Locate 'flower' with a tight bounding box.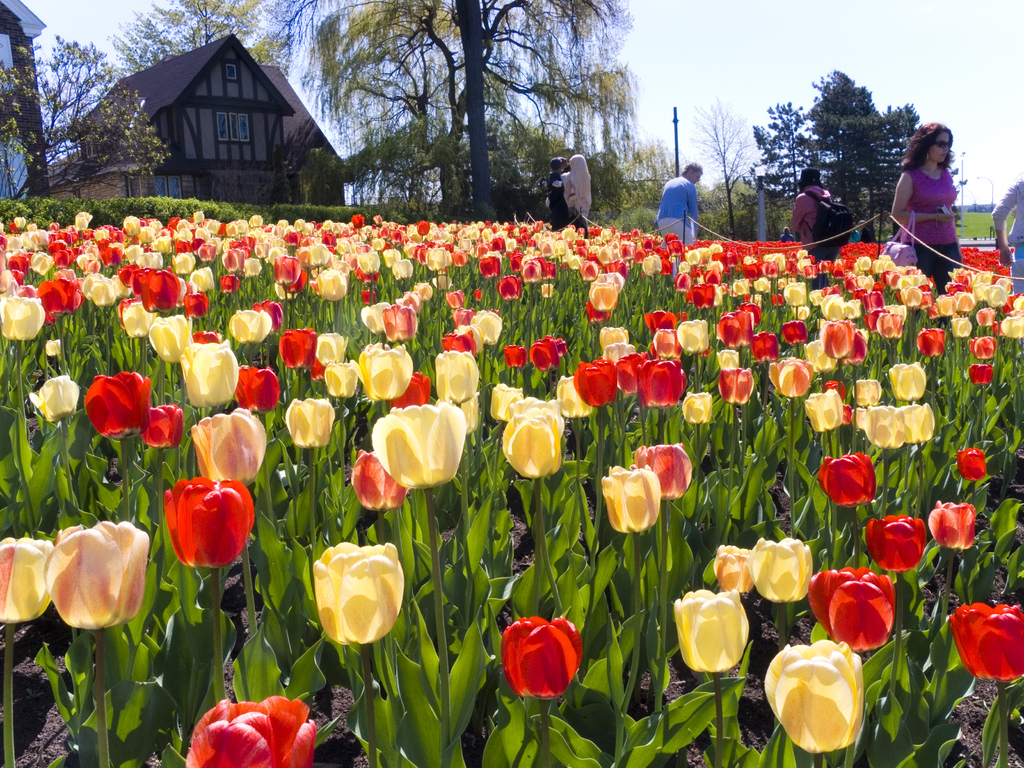
<box>184,698,319,767</box>.
